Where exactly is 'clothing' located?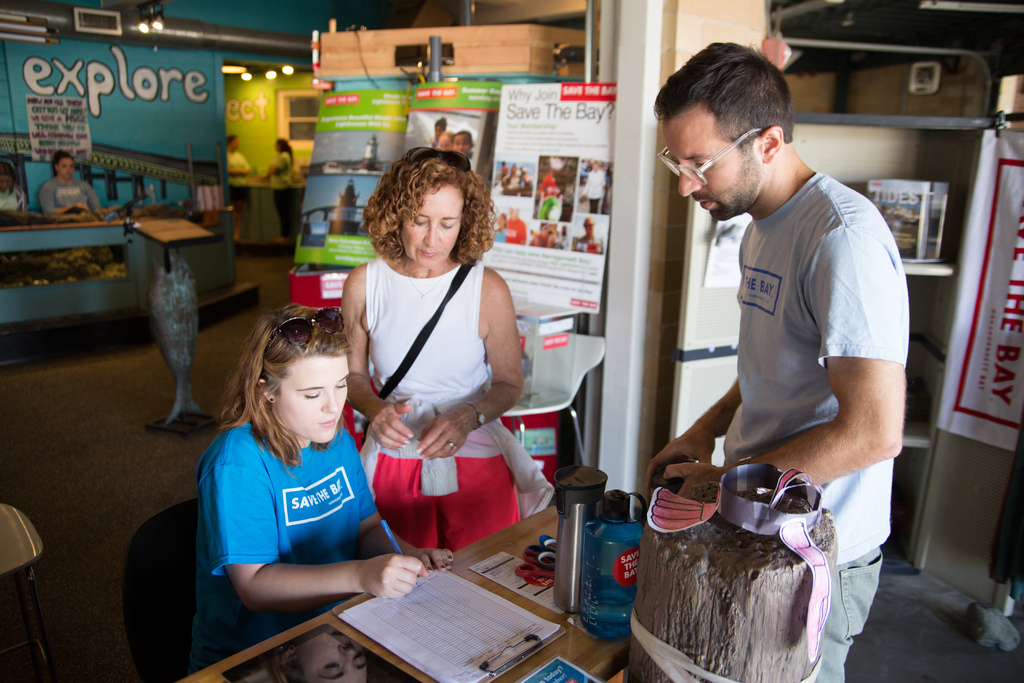
Its bounding box is bbox=(263, 147, 293, 192).
